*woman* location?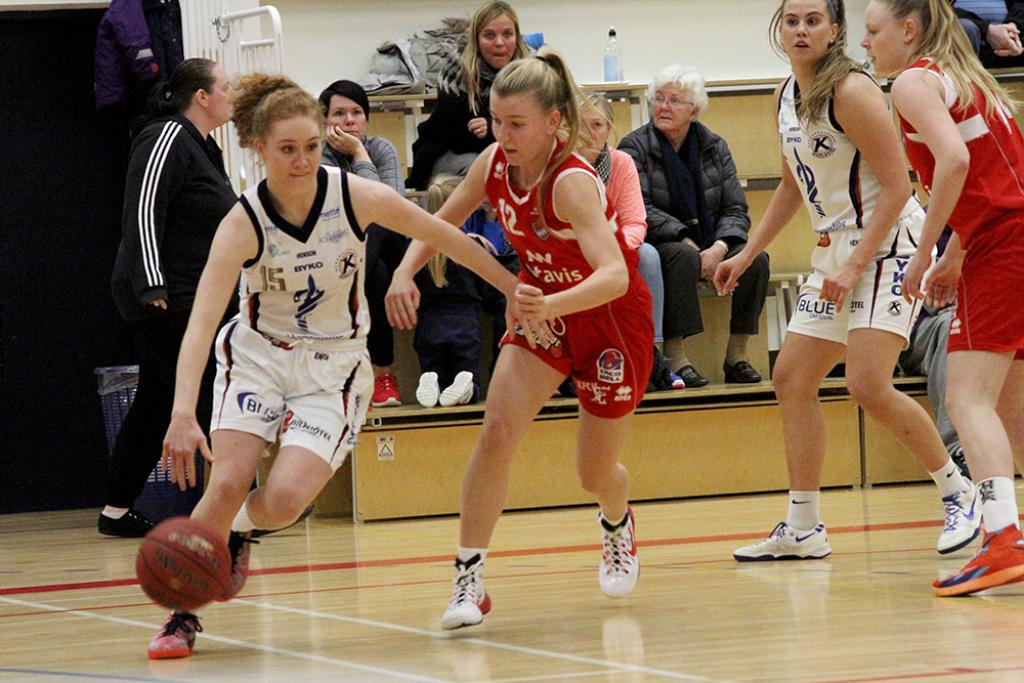
(724,0,983,564)
